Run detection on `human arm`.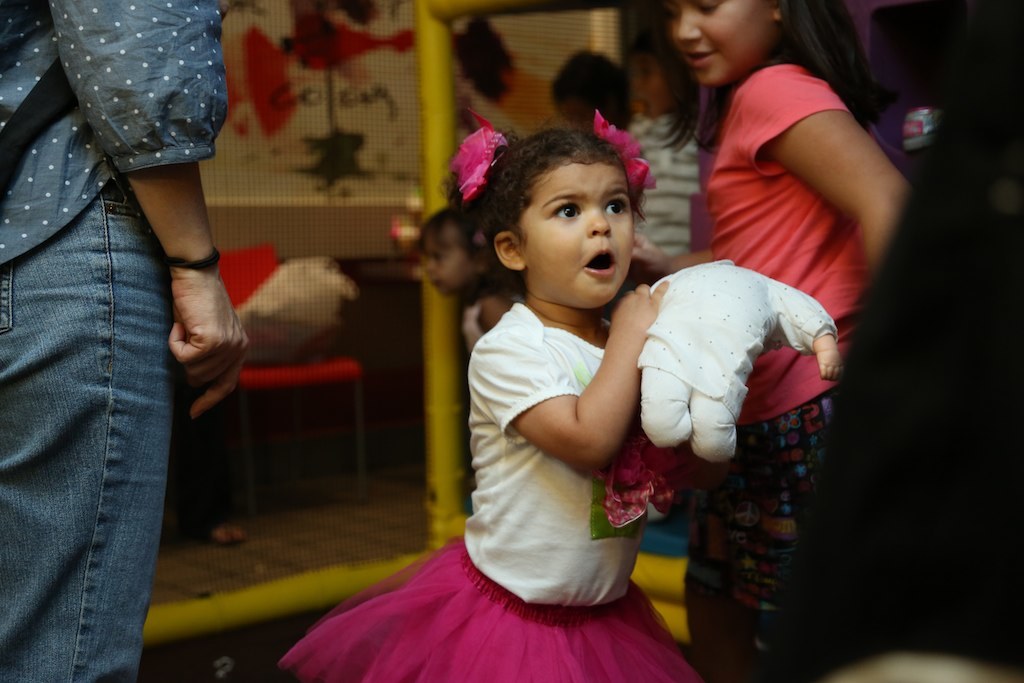
Result: pyautogui.locateOnScreen(47, 0, 256, 418).
